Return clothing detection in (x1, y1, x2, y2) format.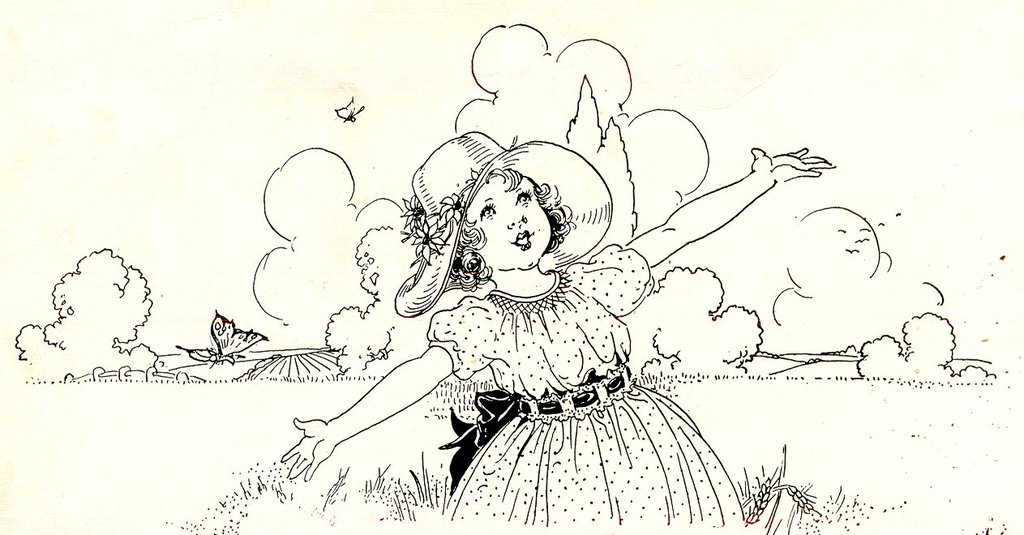
(425, 246, 743, 507).
